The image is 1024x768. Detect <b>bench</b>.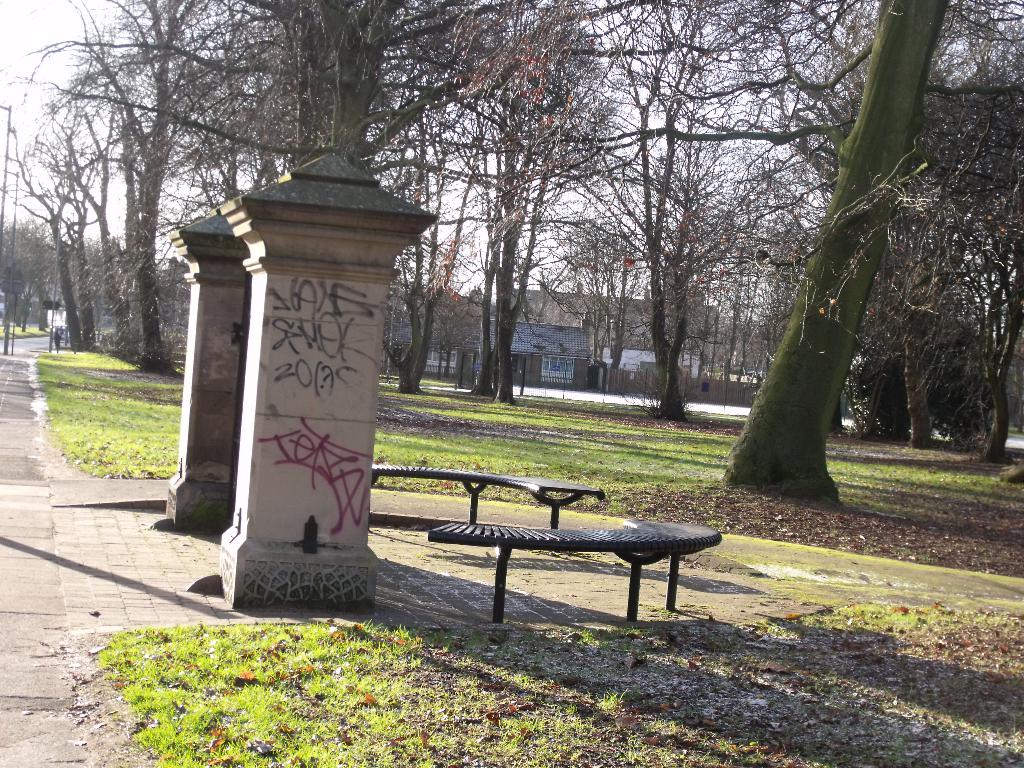
Detection: (426, 518, 719, 627).
